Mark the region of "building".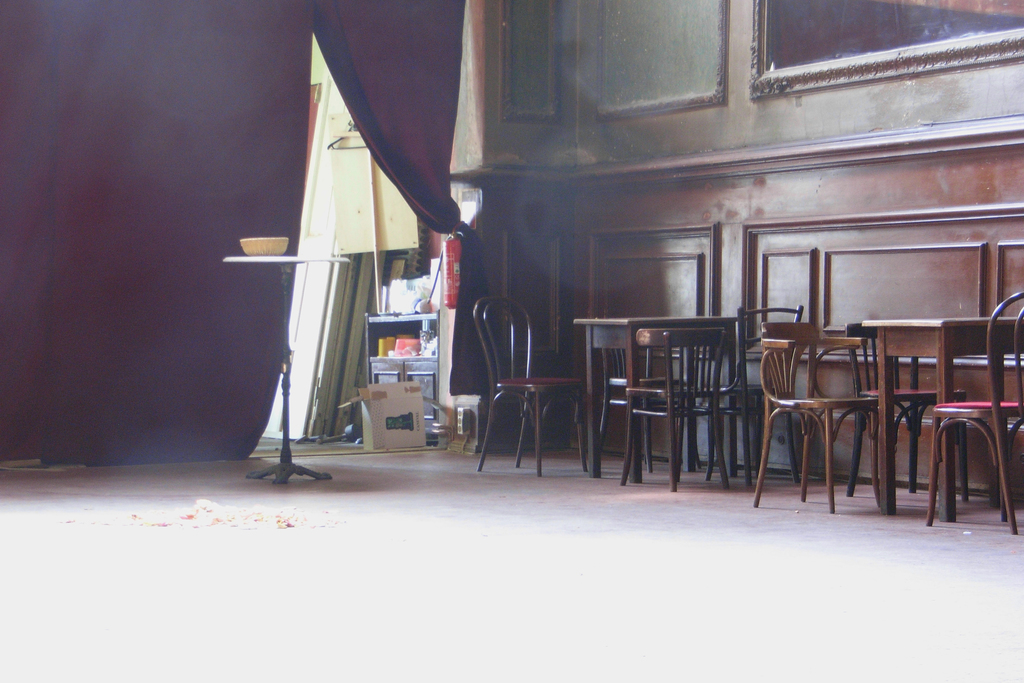
Region: left=0, top=0, right=1023, bottom=682.
